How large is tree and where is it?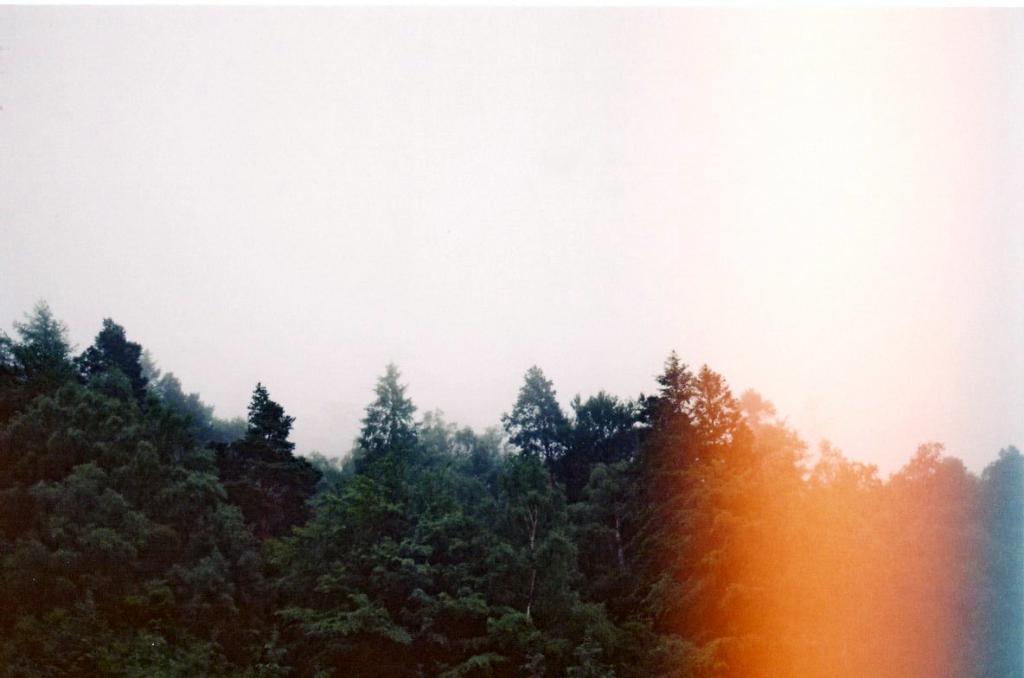
Bounding box: [352, 358, 422, 483].
